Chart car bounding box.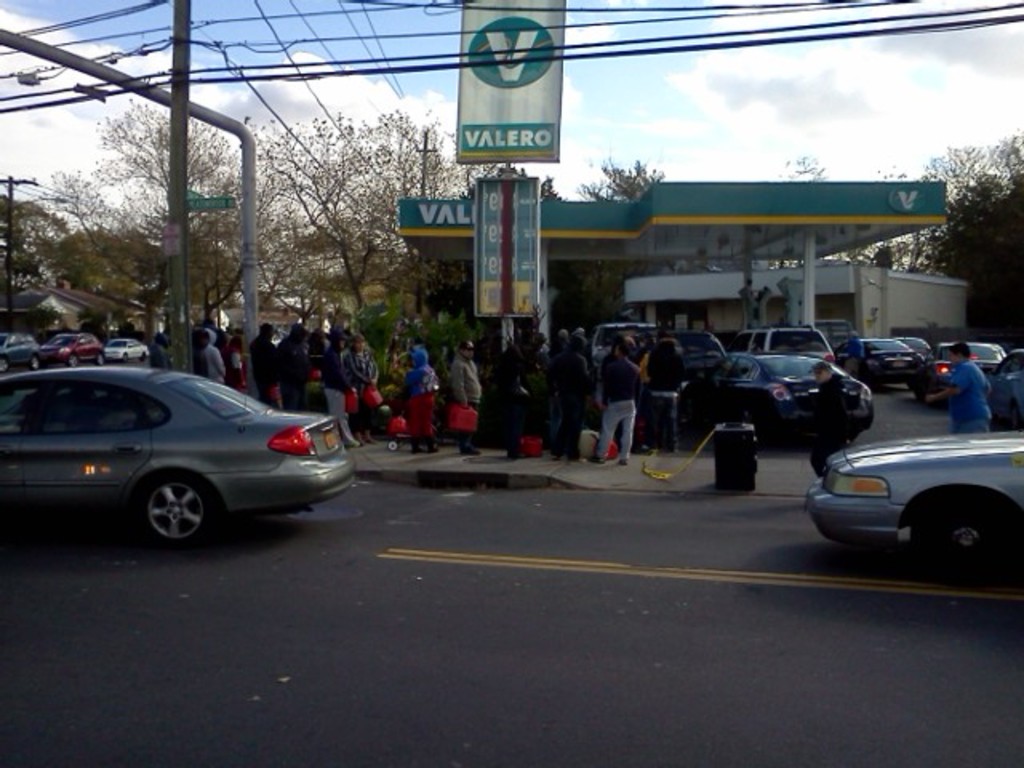
Charted: l=0, t=363, r=358, b=544.
